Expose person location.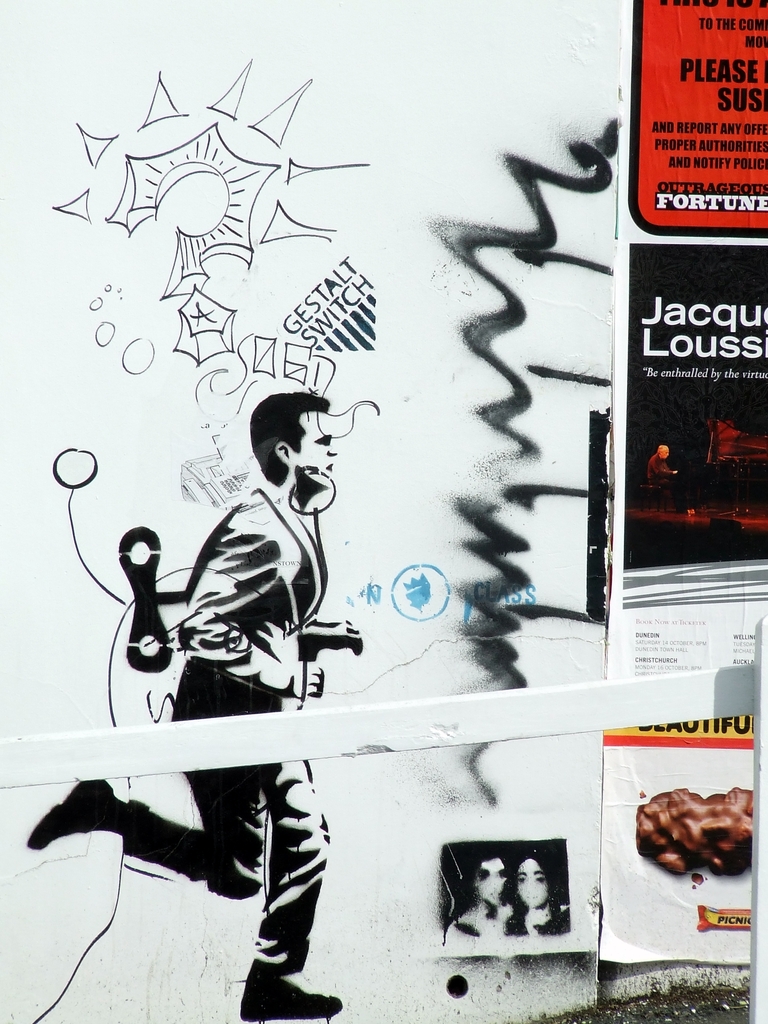
Exposed at box(513, 853, 570, 934).
